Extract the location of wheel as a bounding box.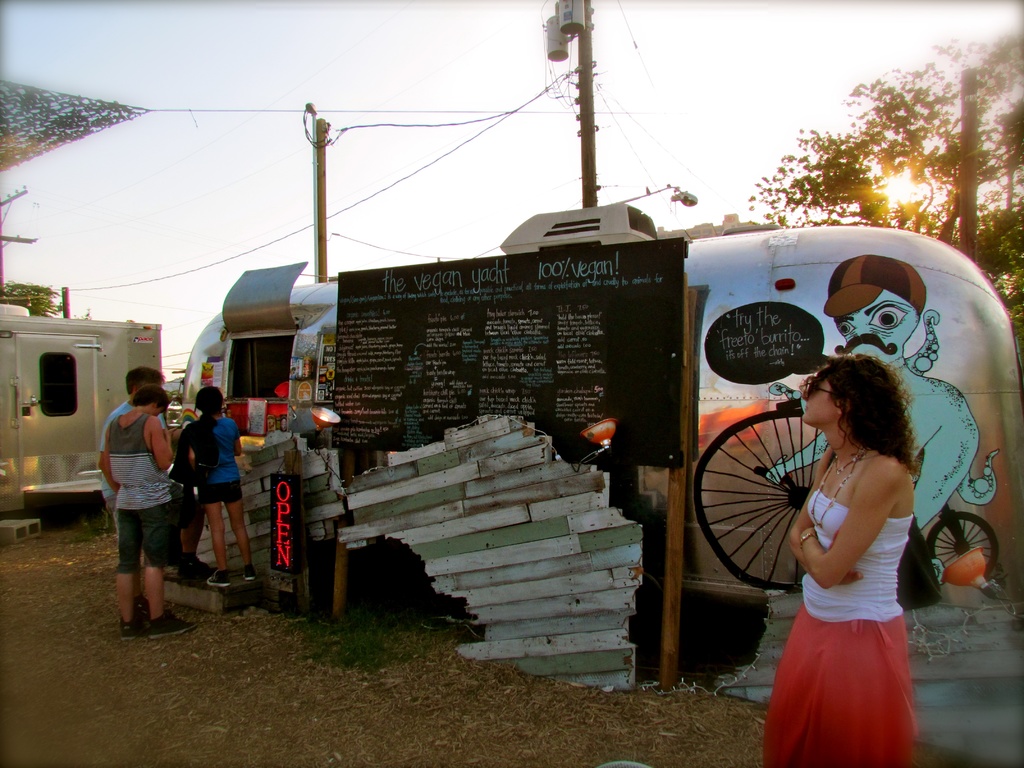
rect(925, 512, 999, 578).
